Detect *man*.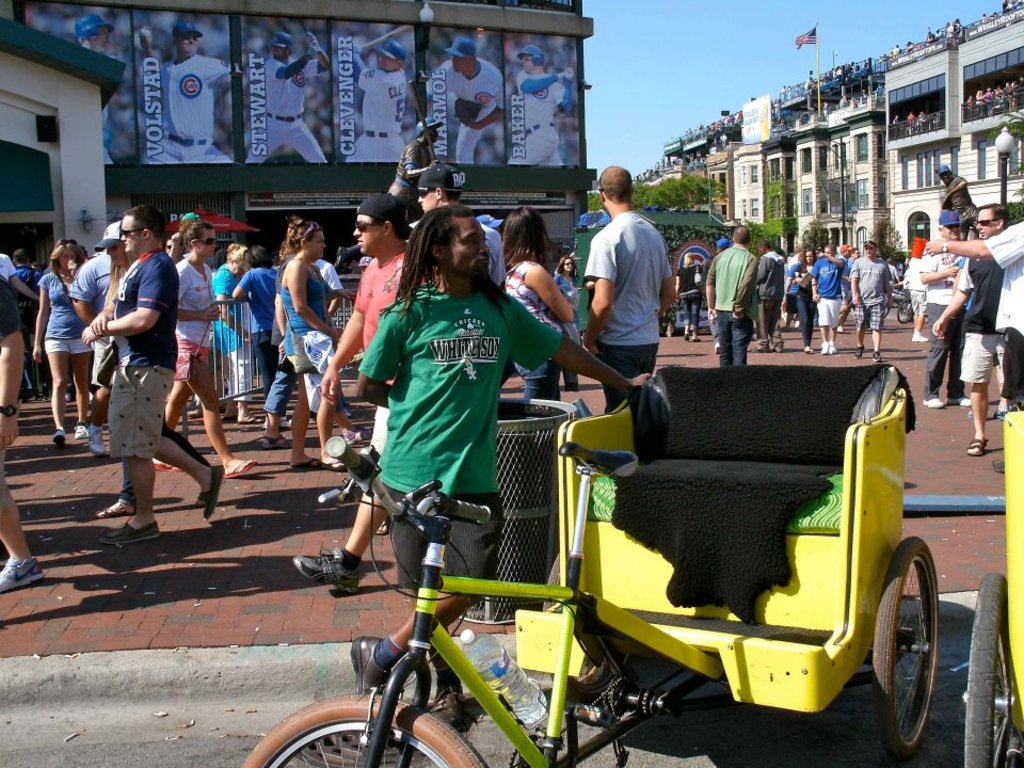
Detected at 412 161 508 287.
